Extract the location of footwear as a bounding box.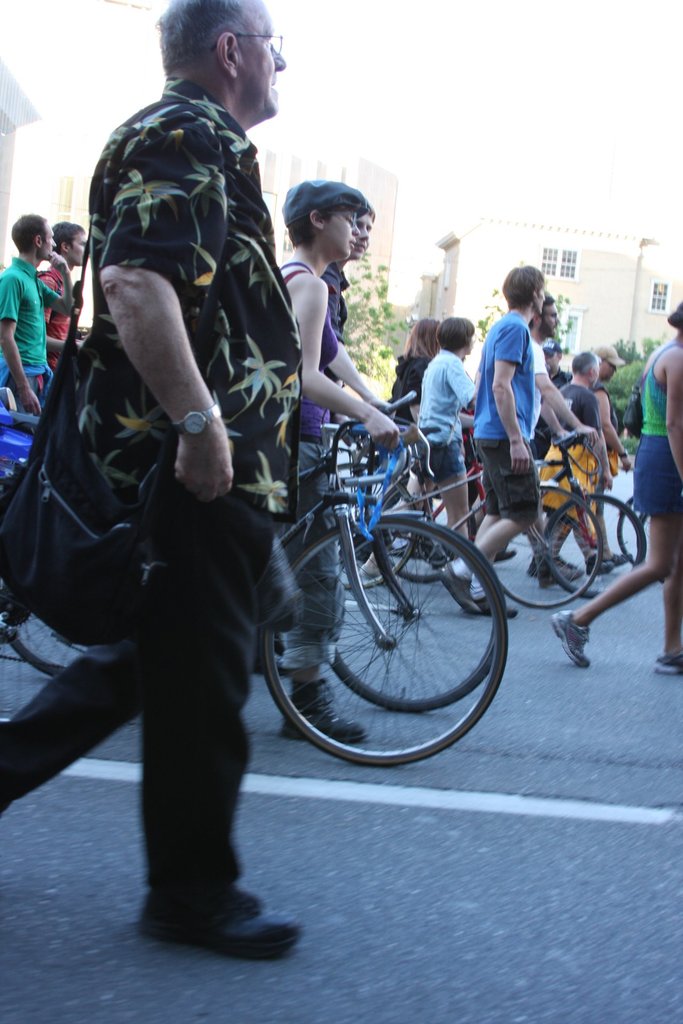
552 614 599 666.
